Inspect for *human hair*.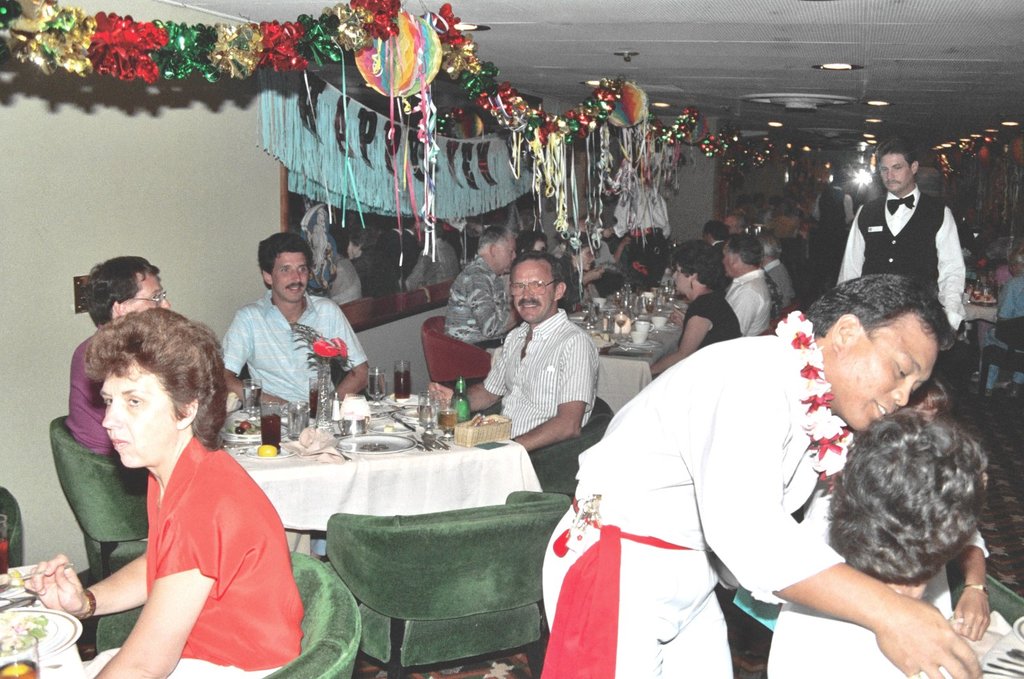
Inspection: crop(525, 231, 550, 251).
